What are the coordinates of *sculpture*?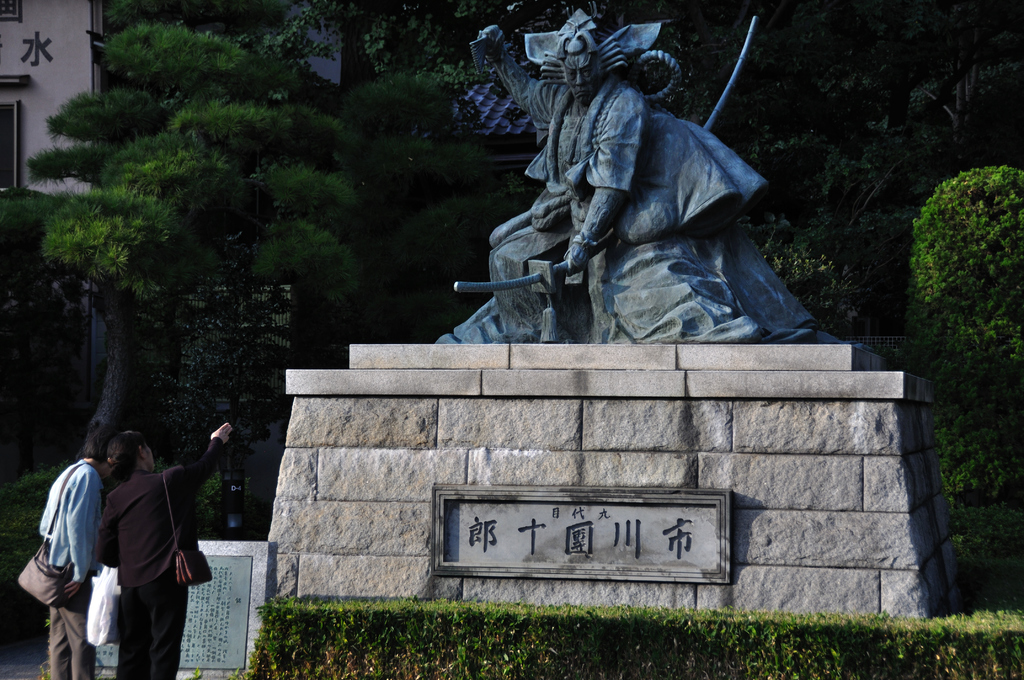
{"x1": 449, "y1": 9, "x2": 840, "y2": 369}.
